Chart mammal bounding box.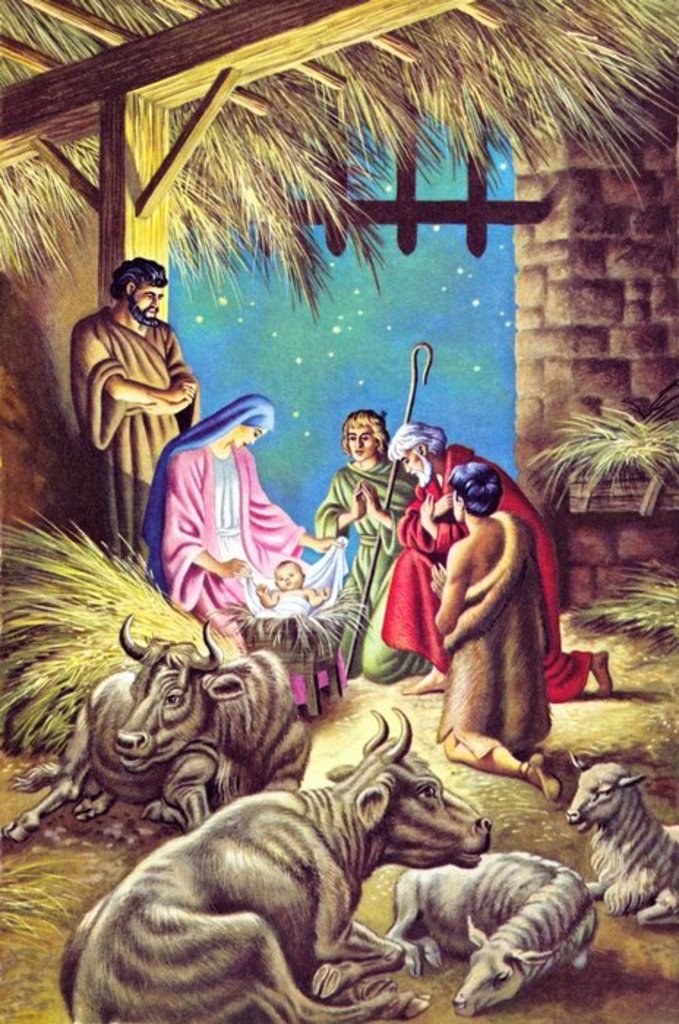
Charted: <region>559, 750, 678, 923</region>.
